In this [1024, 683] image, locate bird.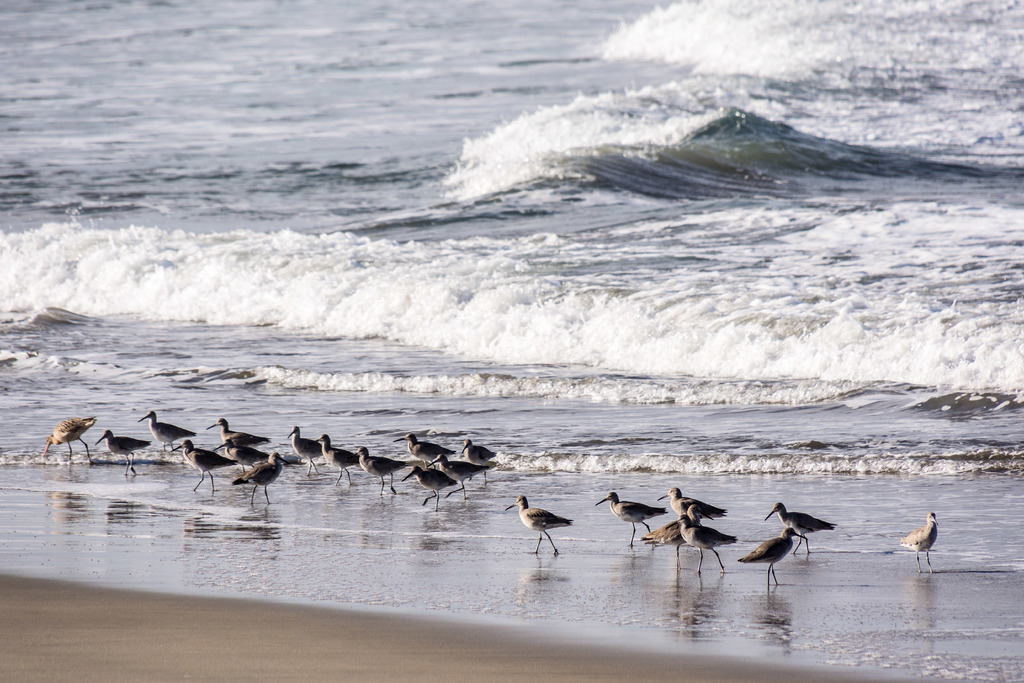
Bounding box: left=653, top=483, right=725, bottom=516.
